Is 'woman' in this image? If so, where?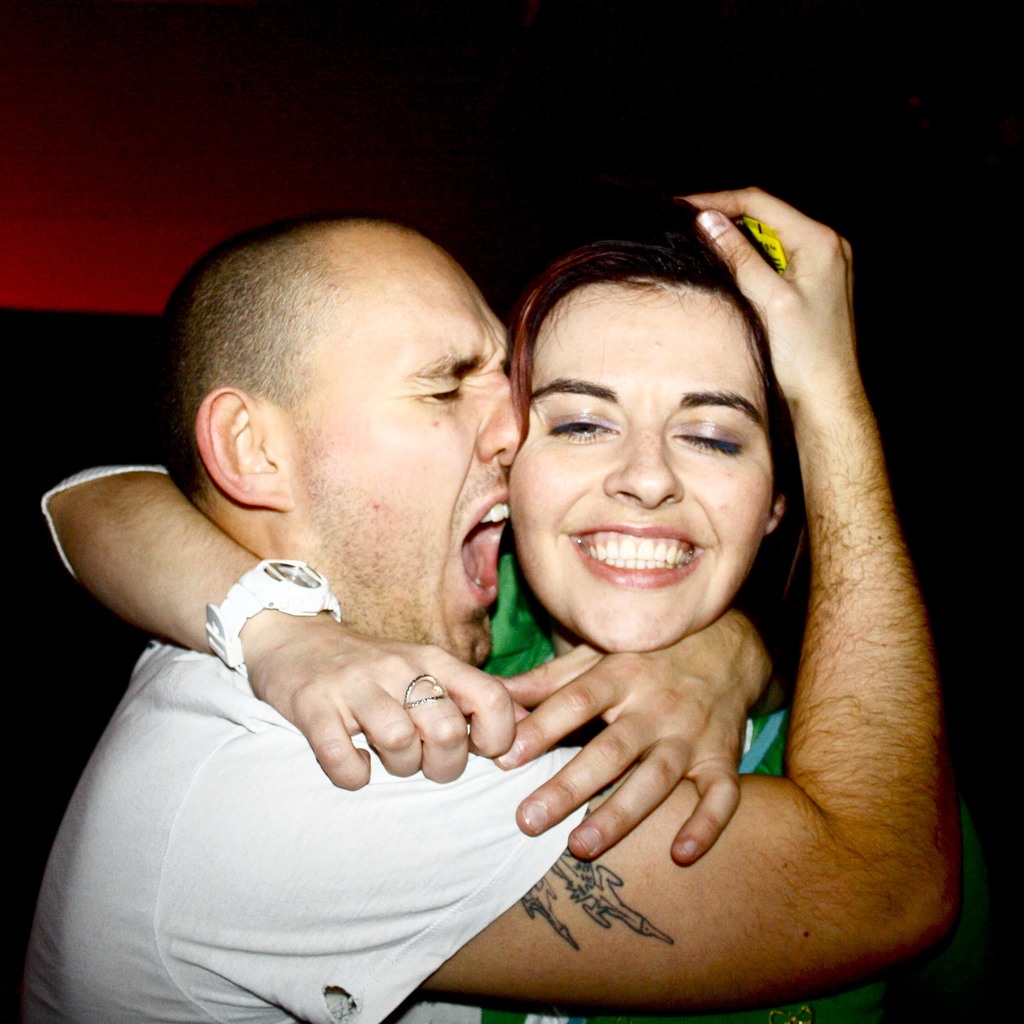
Yes, at Rect(42, 220, 990, 1023).
